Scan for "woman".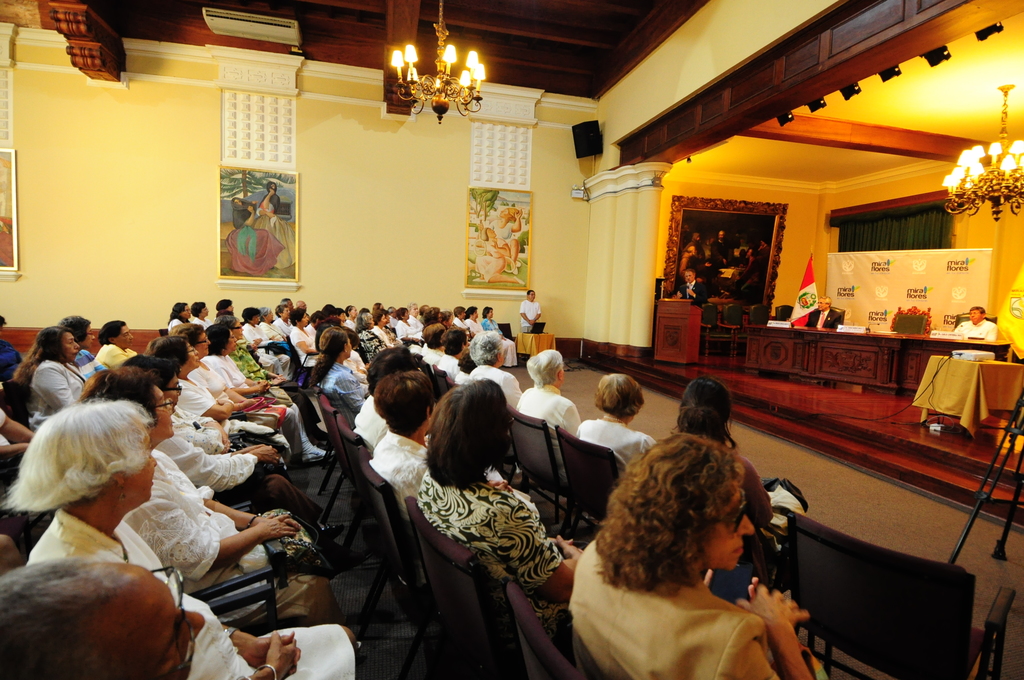
Scan result: rect(479, 305, 524, 367).
